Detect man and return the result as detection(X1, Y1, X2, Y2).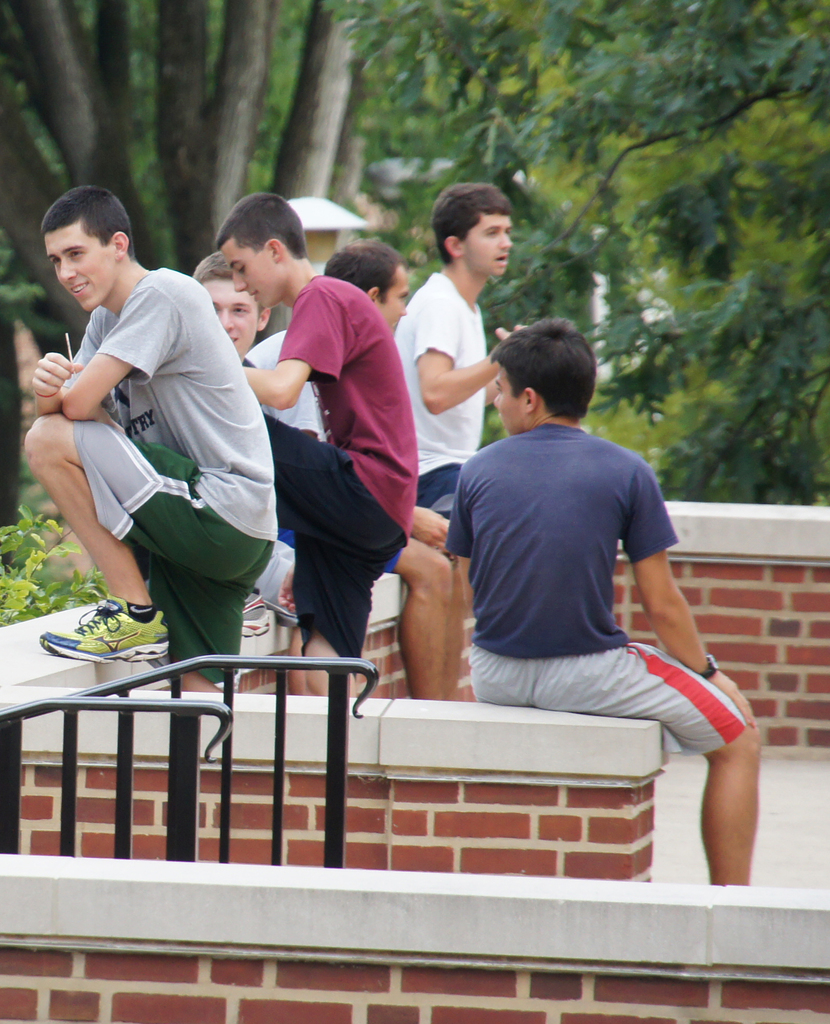
detection(29, 189, 309, 712).
